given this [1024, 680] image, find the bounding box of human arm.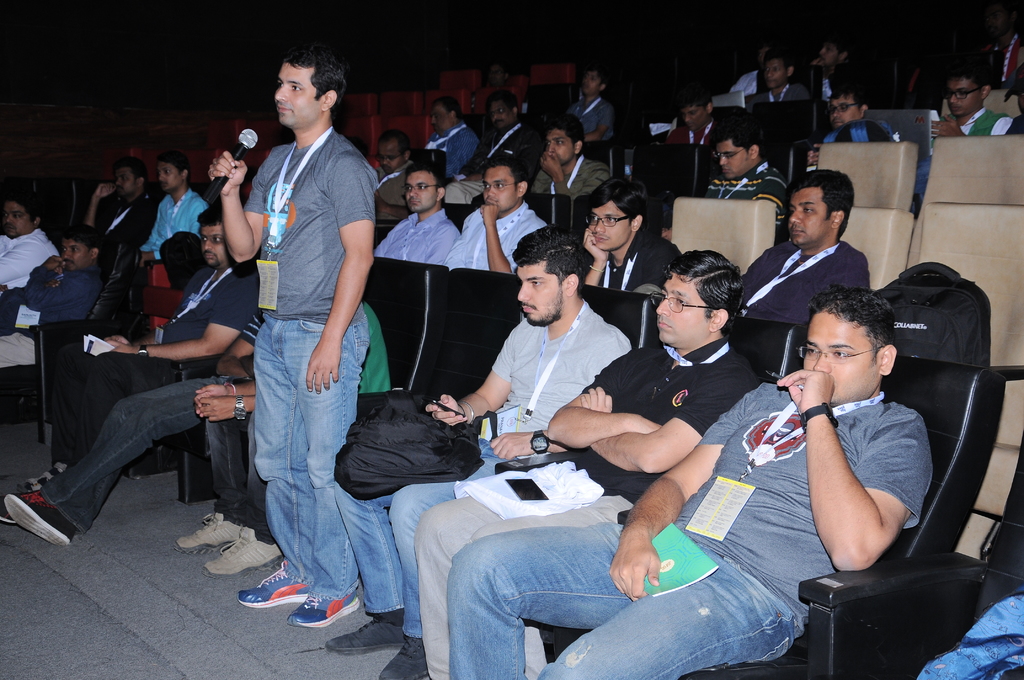
pyautogui.locateOnScreen(604, 371, 768, 605).
